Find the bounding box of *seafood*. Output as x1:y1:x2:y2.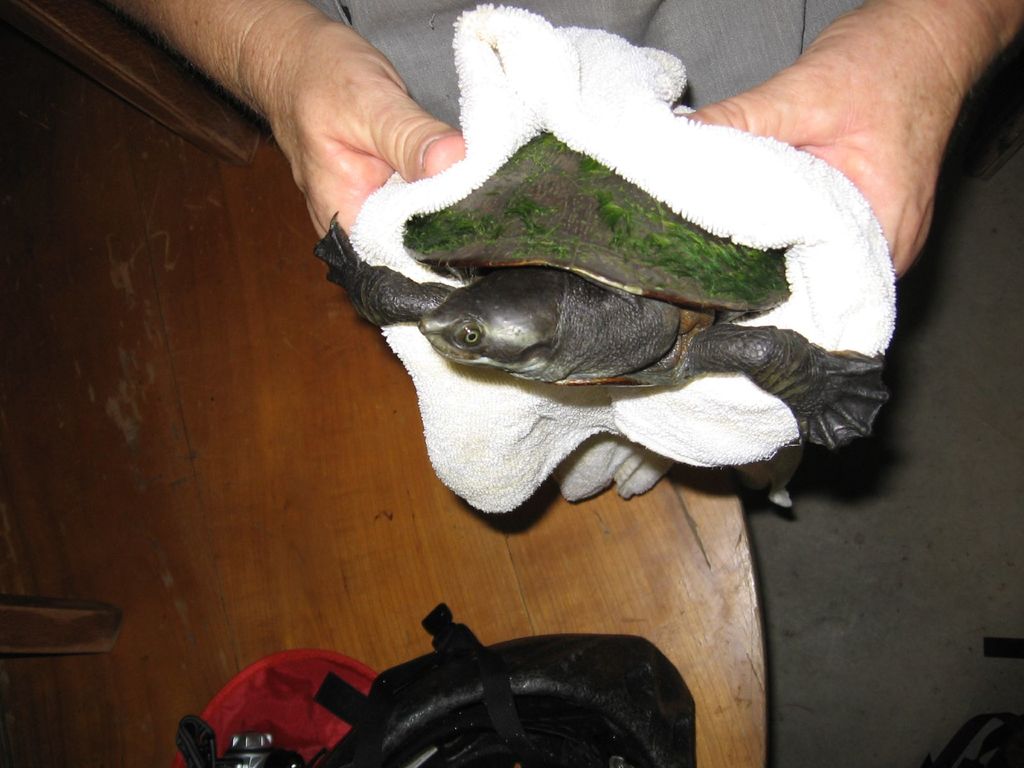
315:208:892:447.
